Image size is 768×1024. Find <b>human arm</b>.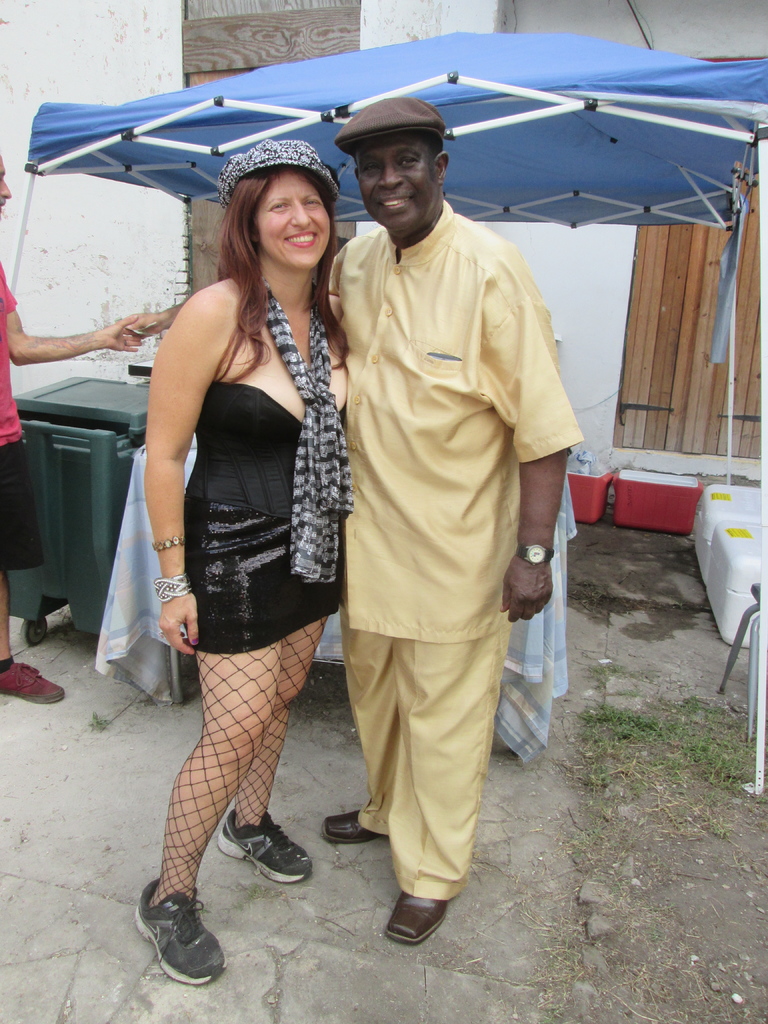
[left=500, top=282, right=574, bottom=623].
